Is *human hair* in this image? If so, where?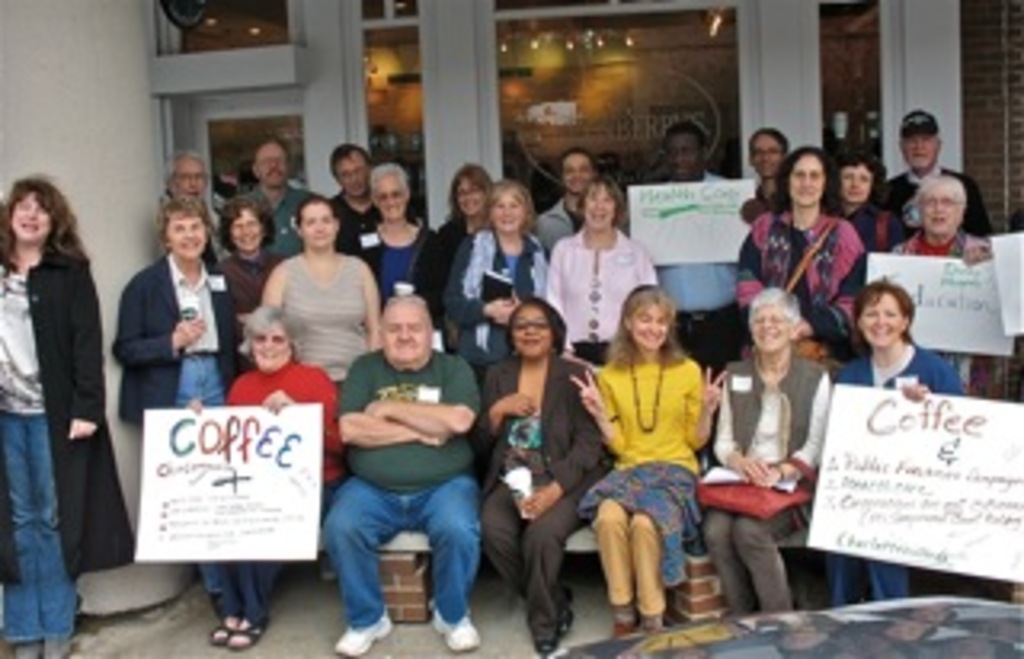
Yes, at (x1=854, y1=278, x2=915, y2=358).
